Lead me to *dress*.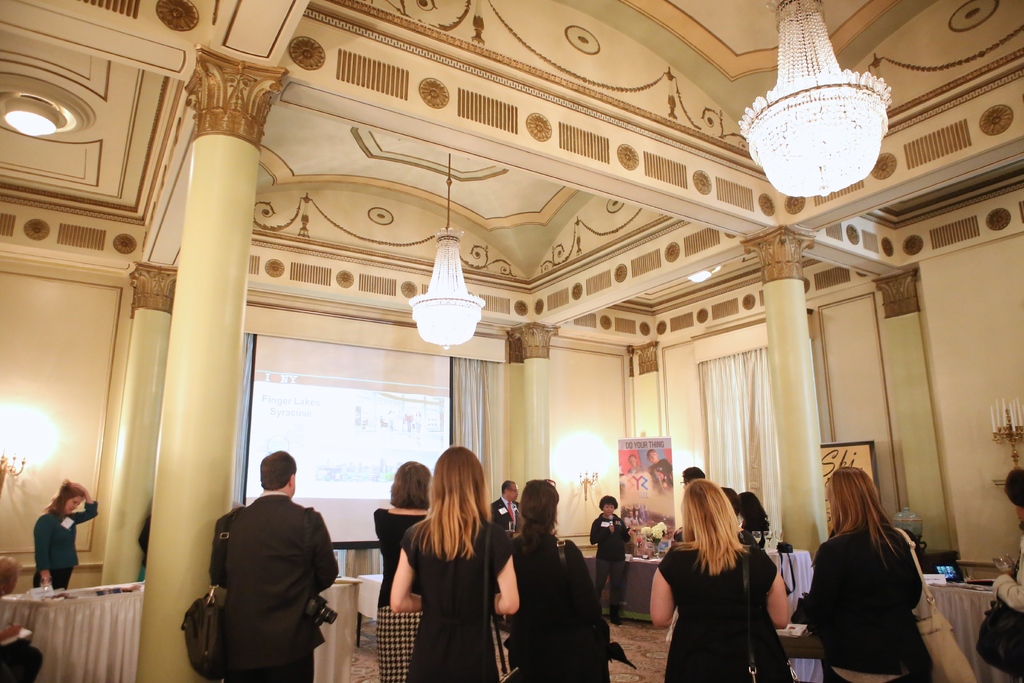
Lead to pyautogui.locateOnScreen(397, 517, 515, 682).
